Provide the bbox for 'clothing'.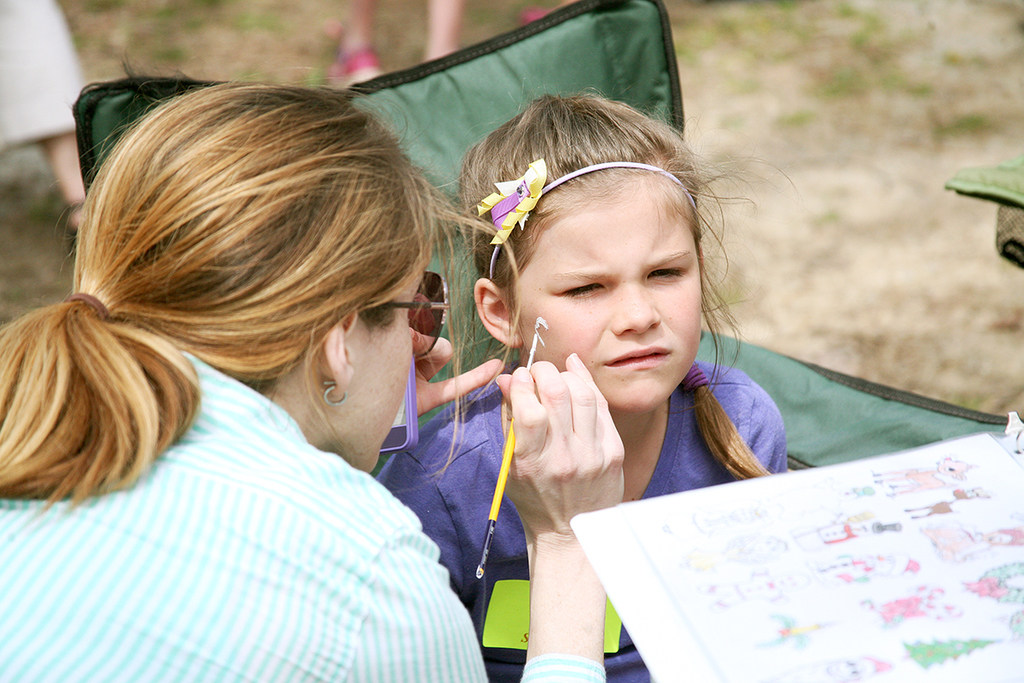
rect(0, 0, 90, 153).
